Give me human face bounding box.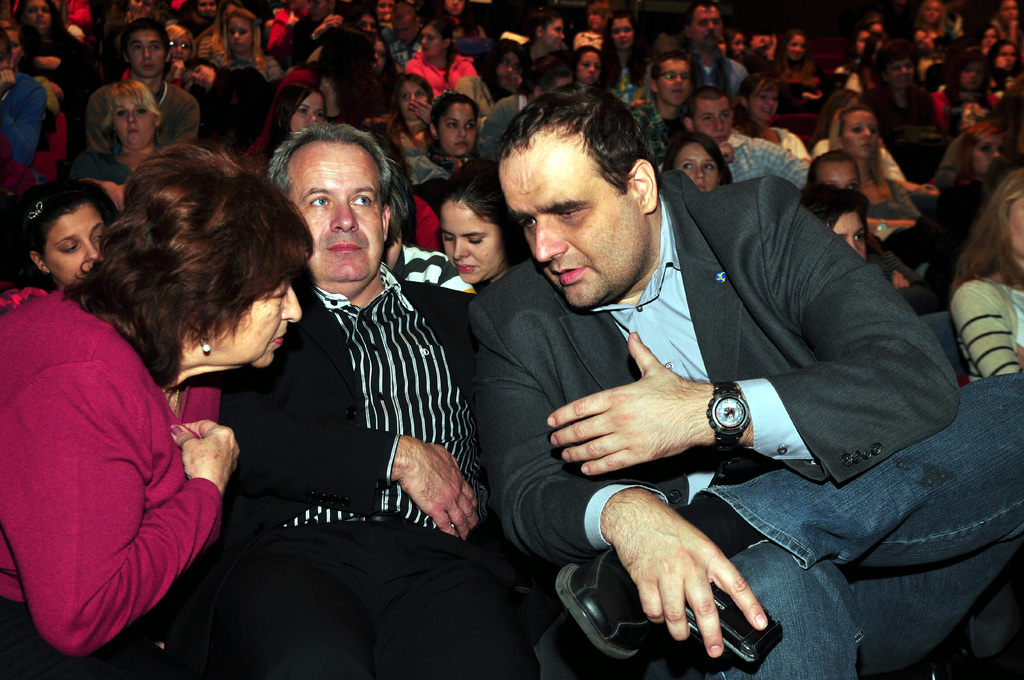
164:32:191:57.
